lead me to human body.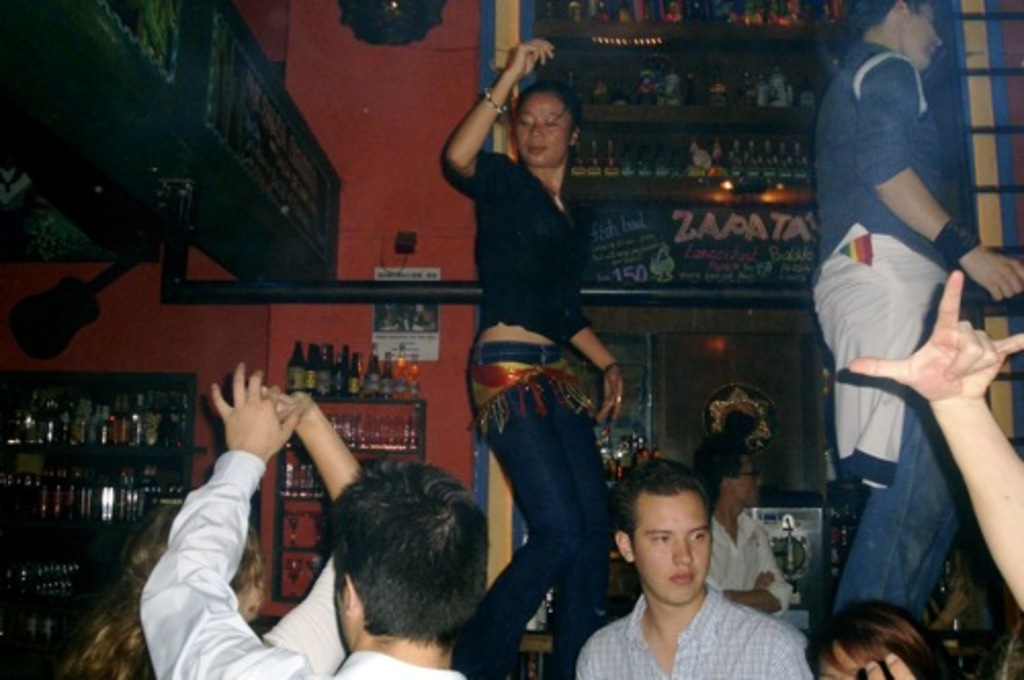
Lead to BBox(575, 465, 813, 678).
